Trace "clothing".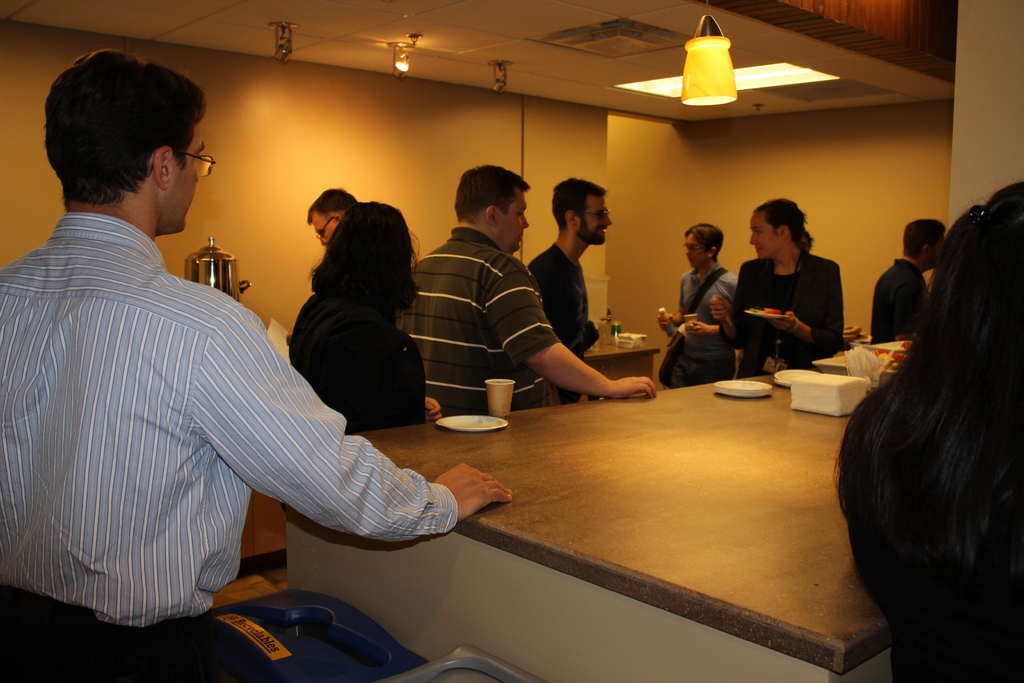
Traced to left=2, top=217, right=454, bottom=682.
